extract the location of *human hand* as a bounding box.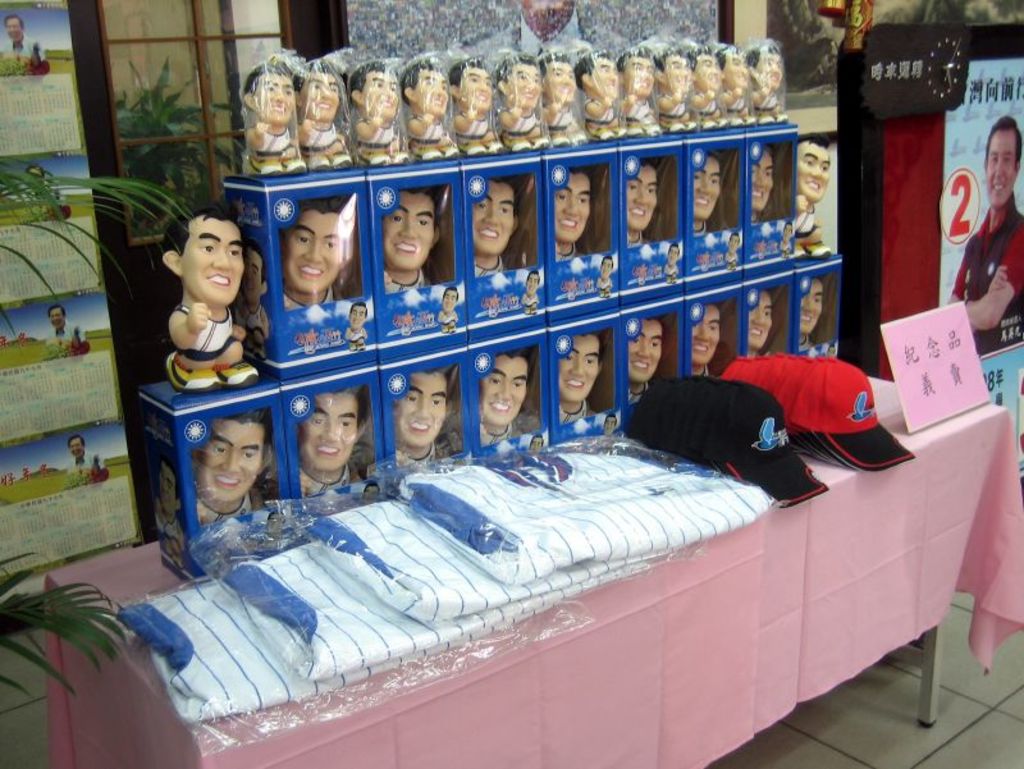
BBox(228, 322, 247, 347).
